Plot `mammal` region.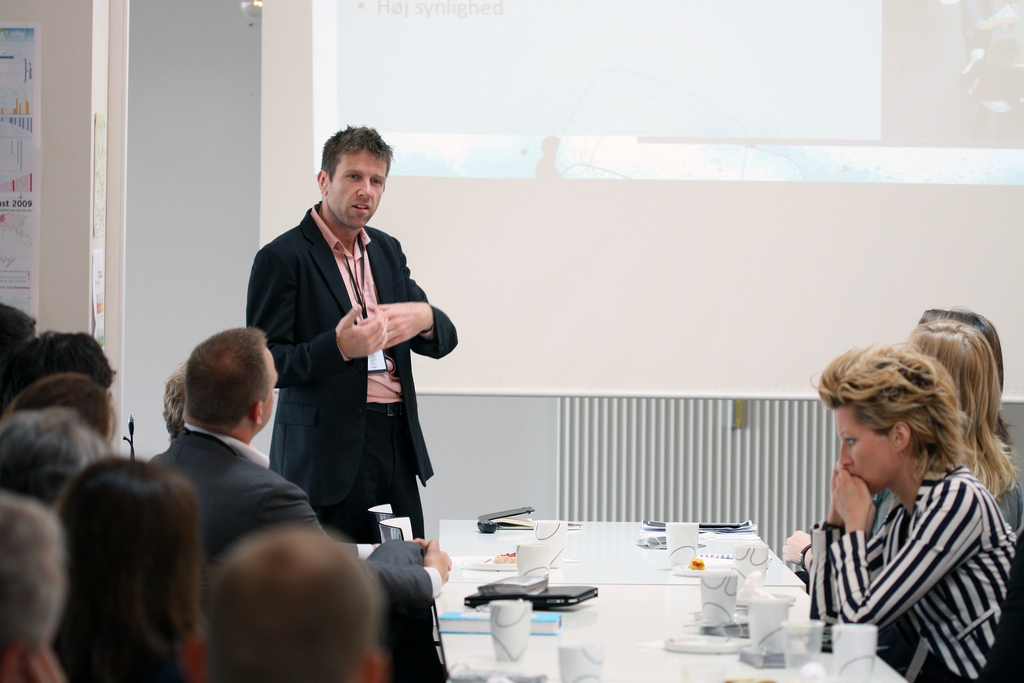
Plotted at left=781, top=315, right=1023, bottom=572.
